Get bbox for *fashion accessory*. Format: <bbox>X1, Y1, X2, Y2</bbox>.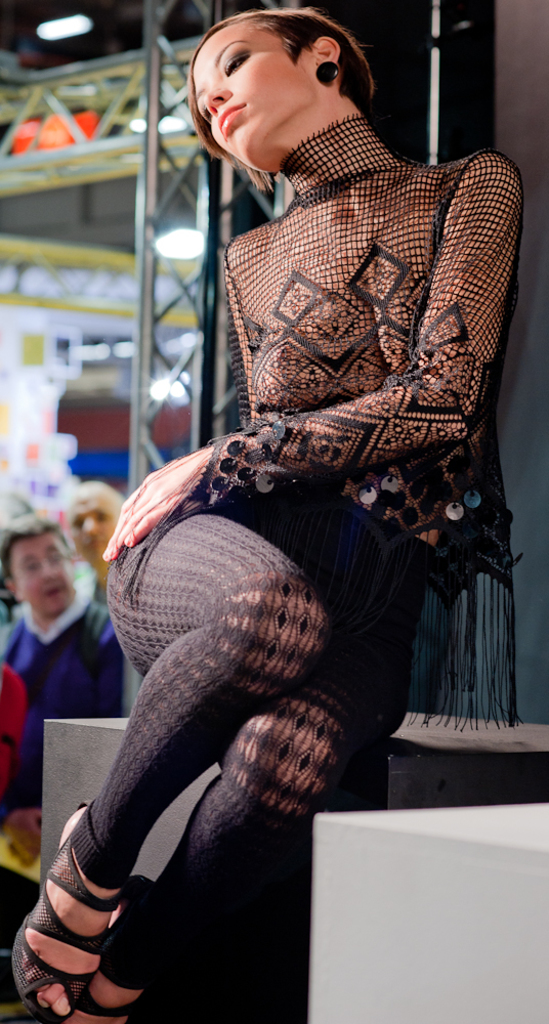
<bbox>311, 56, 341, 88</bbox>.
